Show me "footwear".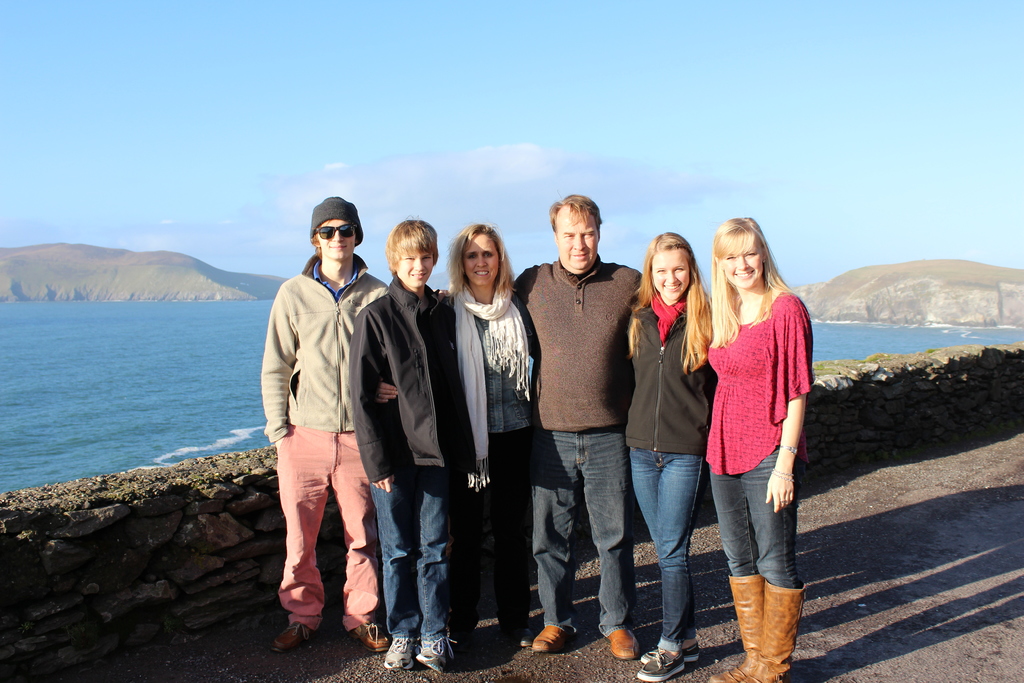
"footwear" is here: {"left": 635, "top": 642, "right": 701, "bottom": 681}.
